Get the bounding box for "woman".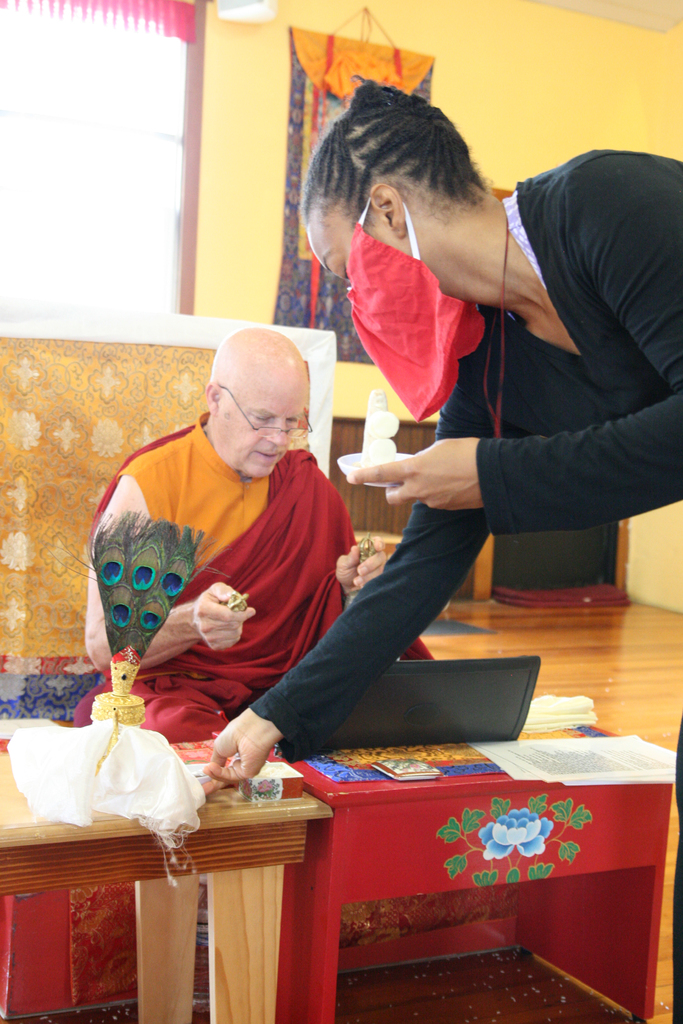
(left=203, top=72, right=682, bottom=805).
